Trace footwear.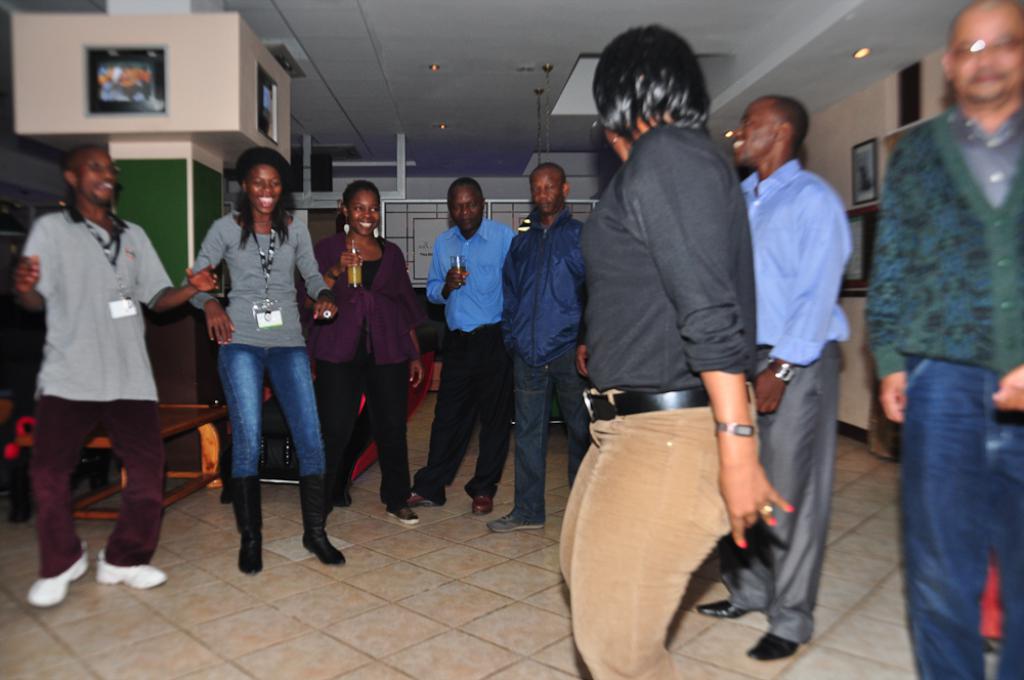
Traced to [467, 495, 496, 513].
